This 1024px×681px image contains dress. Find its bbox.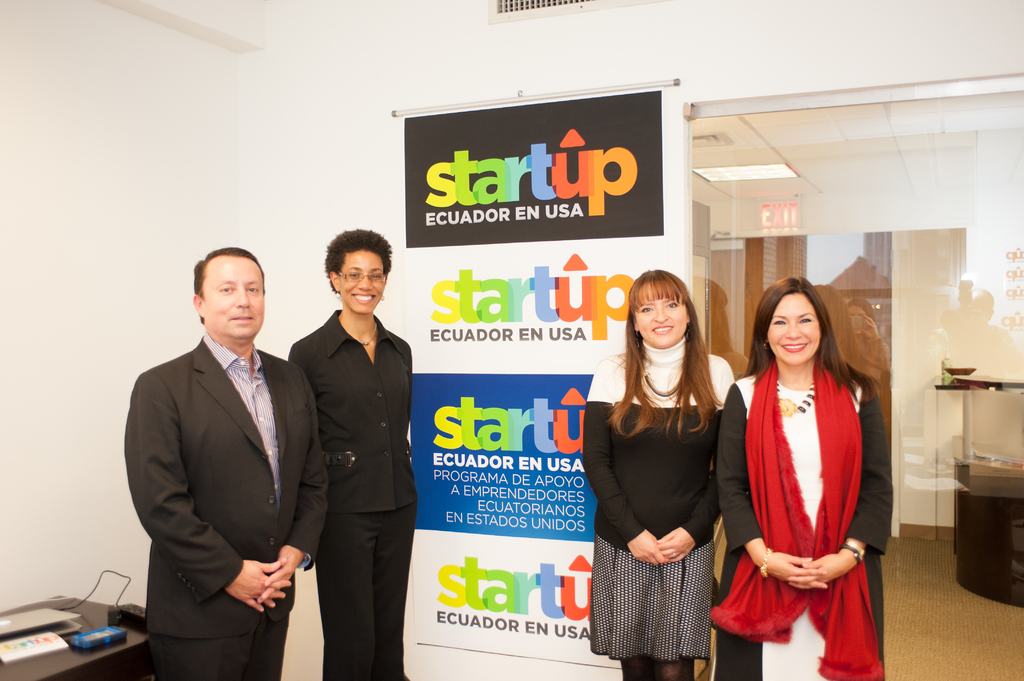
rect(708, 374, 897, 680).
